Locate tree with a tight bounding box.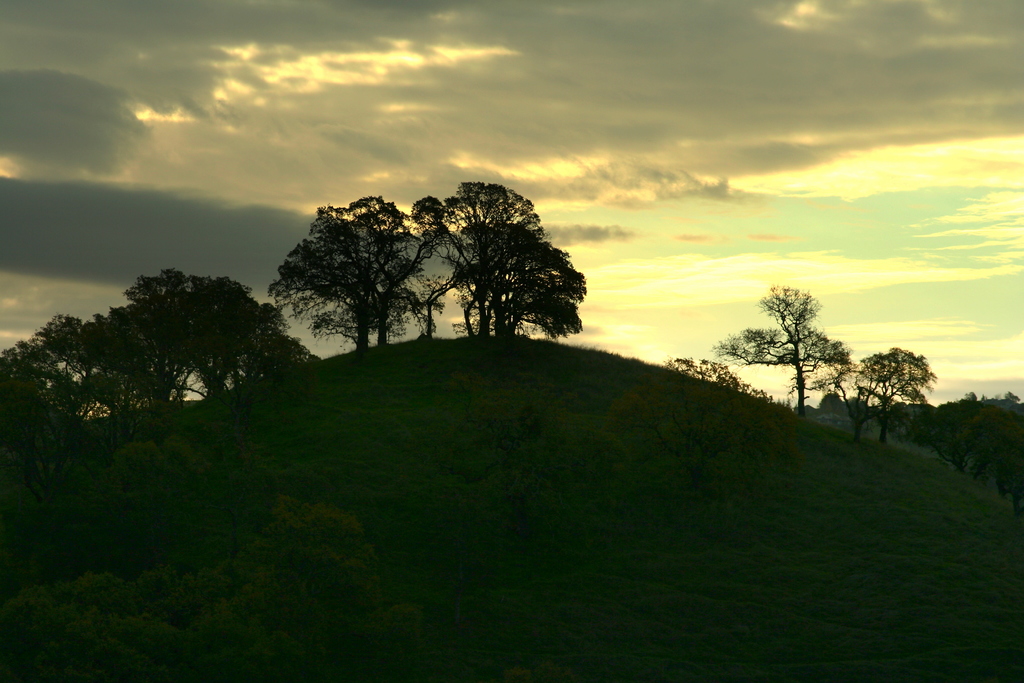
(977, 393, 1023, 513).
